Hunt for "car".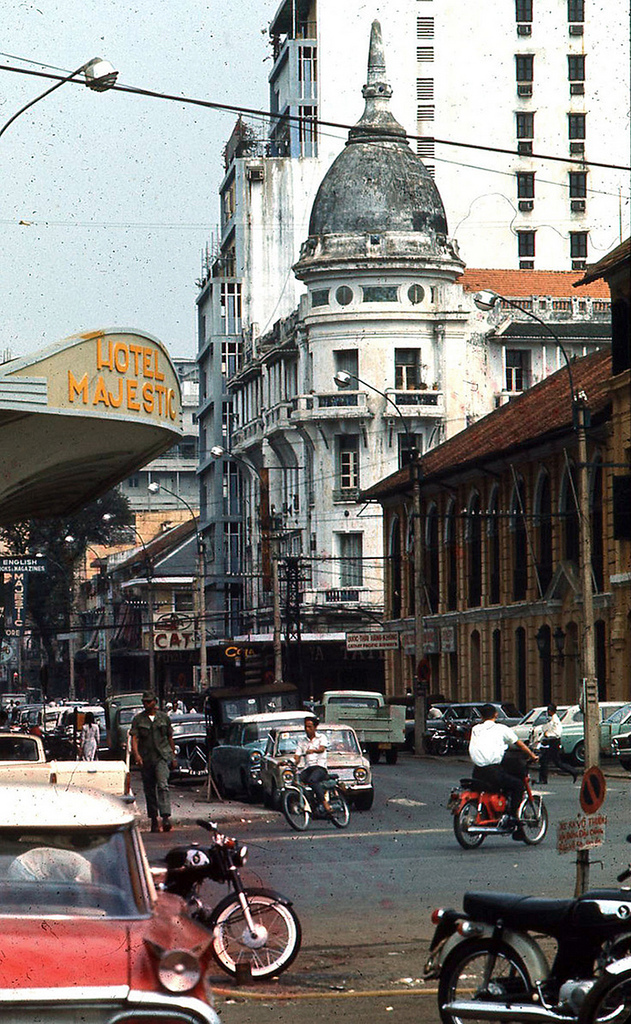
Hunted down at Rect(263, 718, 373, 803).
